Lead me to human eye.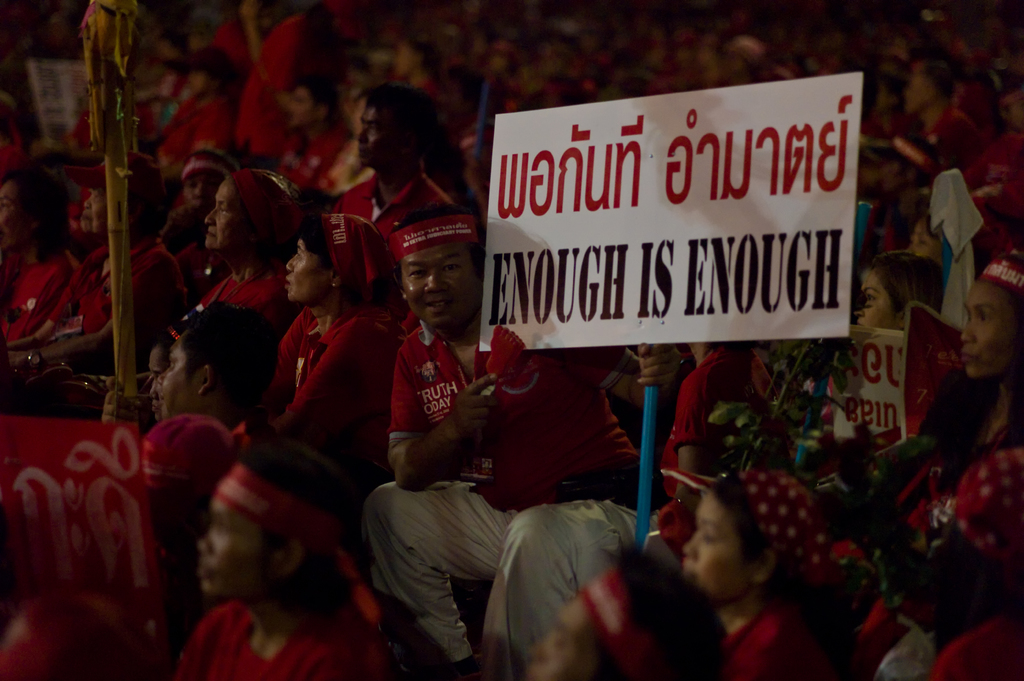
Lead to box=[705, 527, 720, 549].
